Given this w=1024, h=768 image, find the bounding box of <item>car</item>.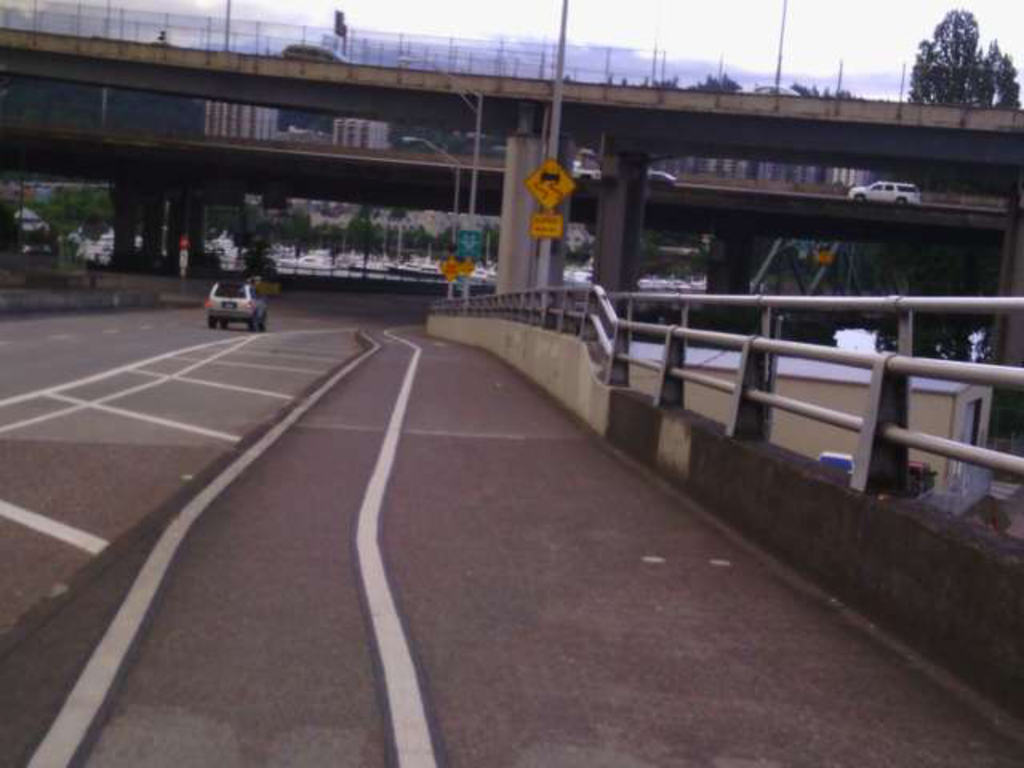
(x1=205, y1=282, x2=270, y2=328).
